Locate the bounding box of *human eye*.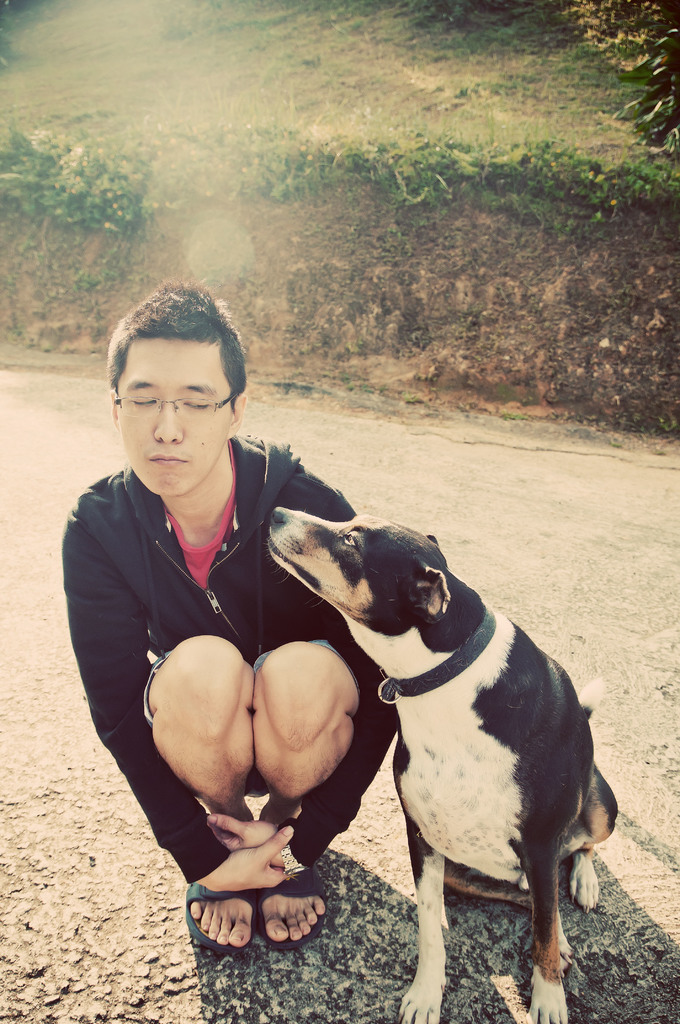
Bounding box: 128/388/163/412.
